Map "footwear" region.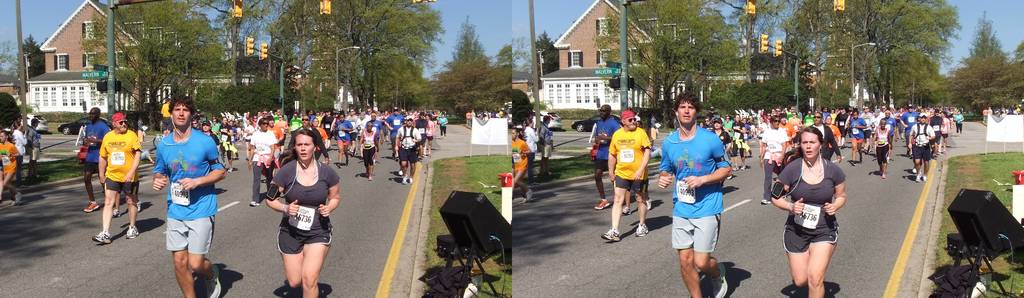
Mapped to locate(638, 223, 650, 237).
